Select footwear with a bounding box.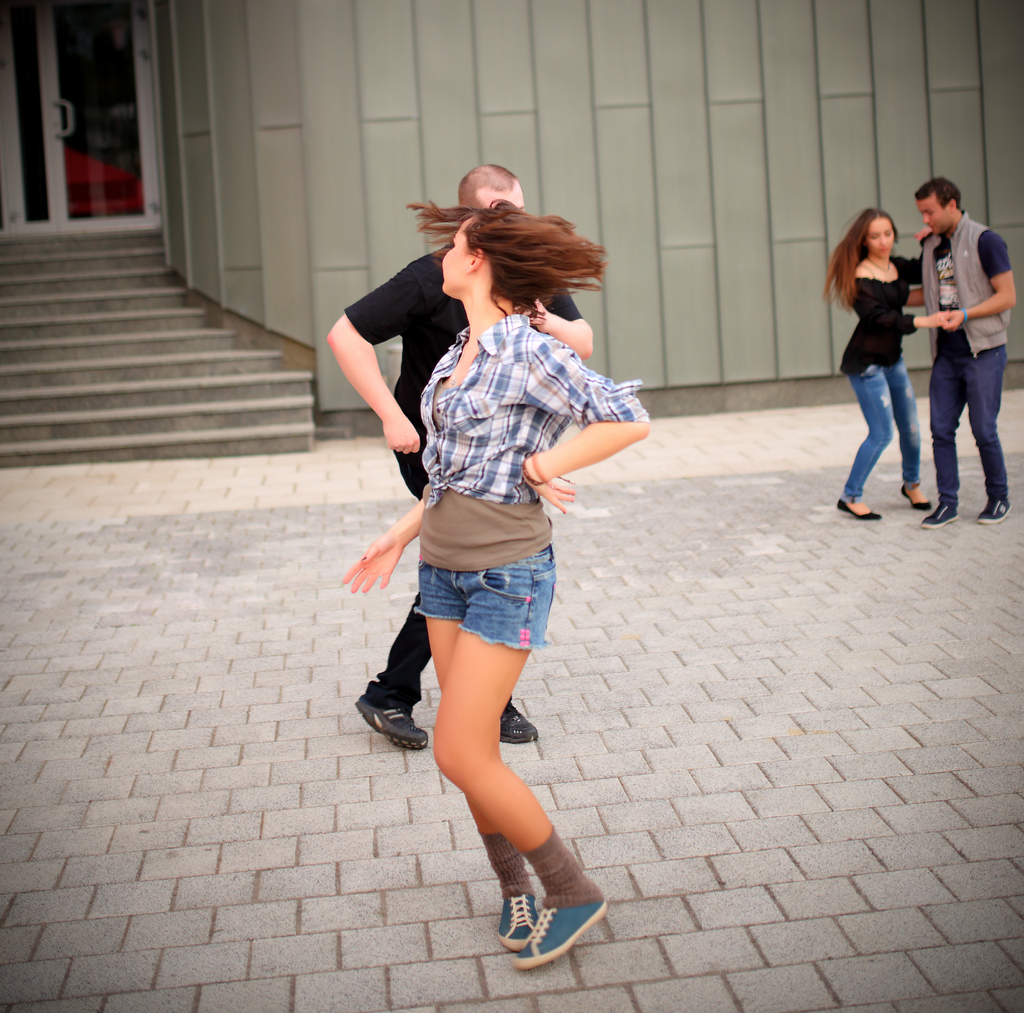
(left=842, top=499, right=884, bottom=522).
